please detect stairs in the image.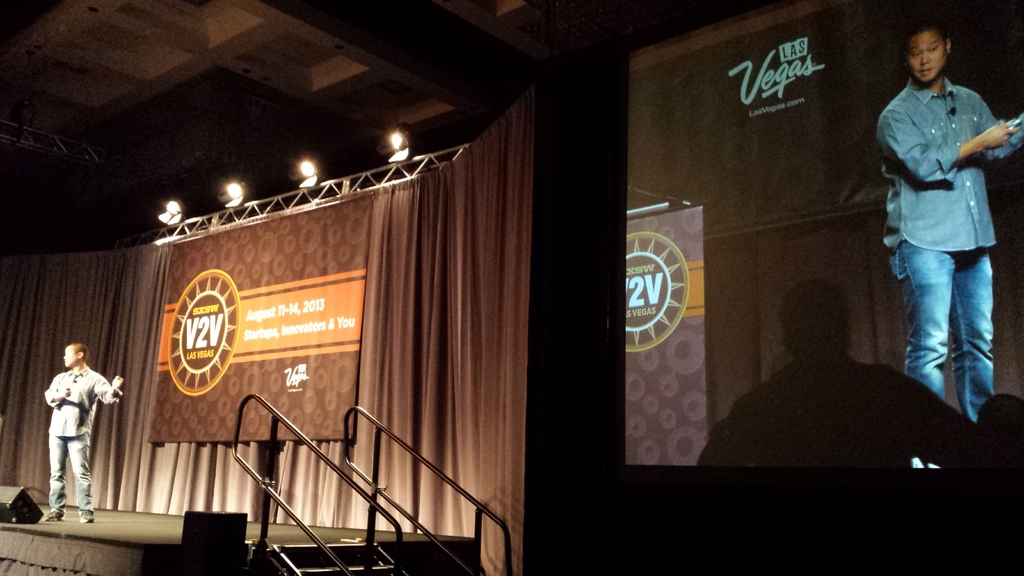
BBox(249, 539, 409, 575).
